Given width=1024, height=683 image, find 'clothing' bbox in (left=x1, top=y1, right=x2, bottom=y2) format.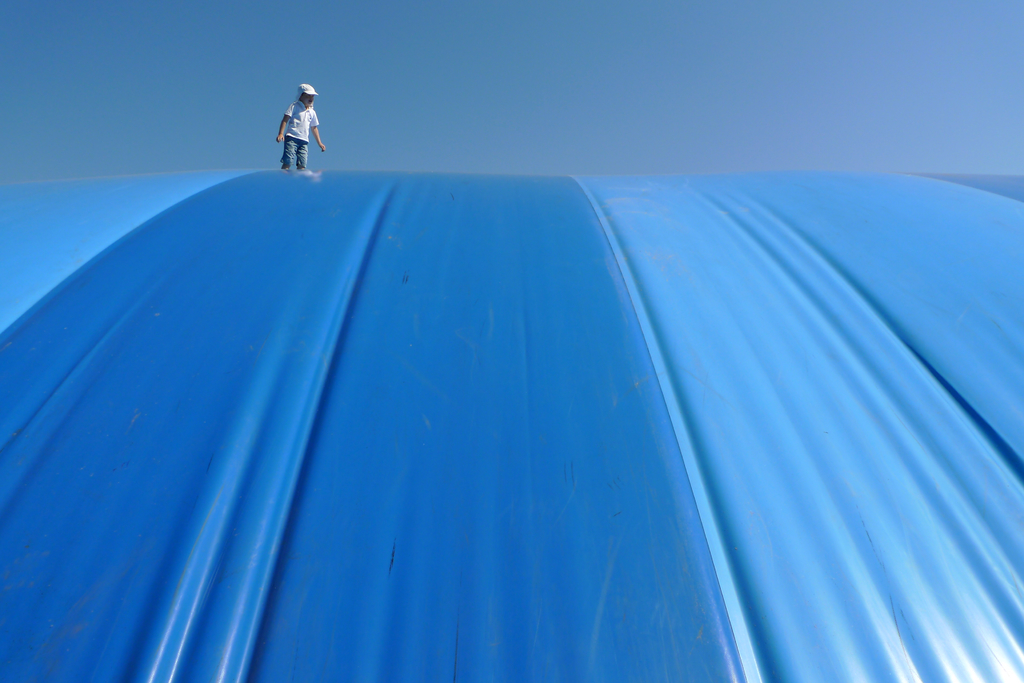
(left=284, top=84, right=318, bottom=168).
